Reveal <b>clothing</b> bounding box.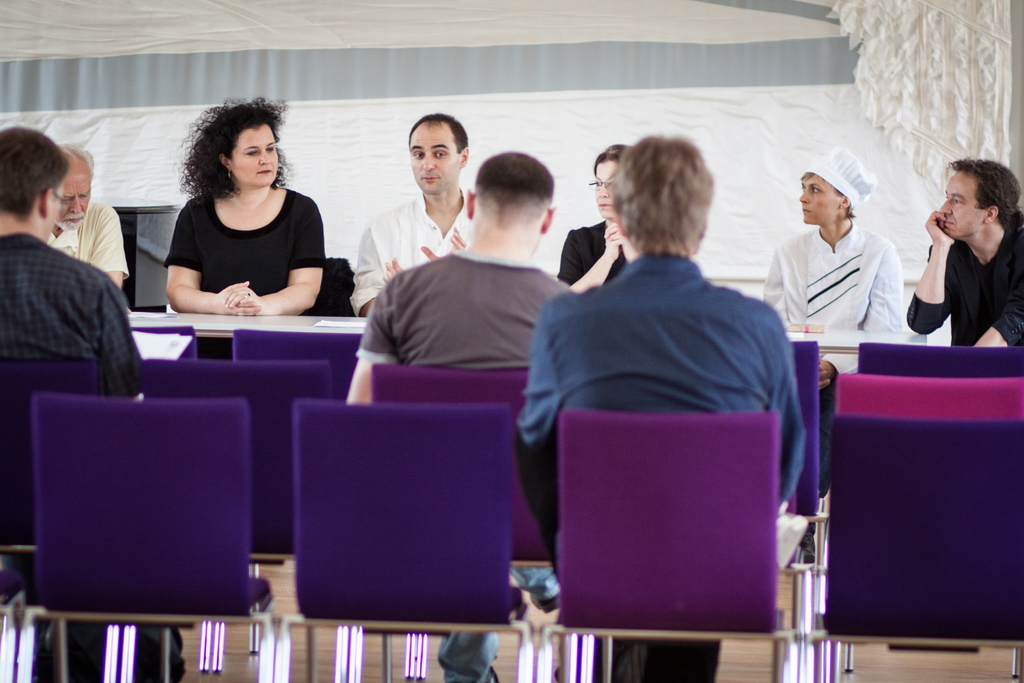
Revealed: bbox=[0, 242, 202, 682].
